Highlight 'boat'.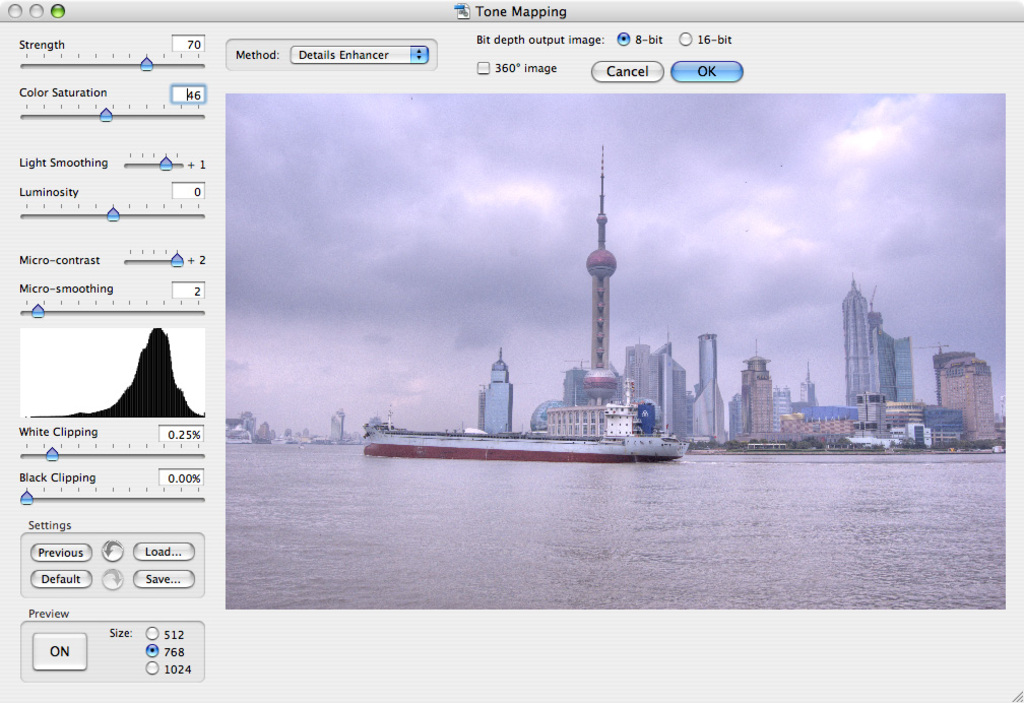
Highlighted region: <region>358, 360, 747, 470</region>.
